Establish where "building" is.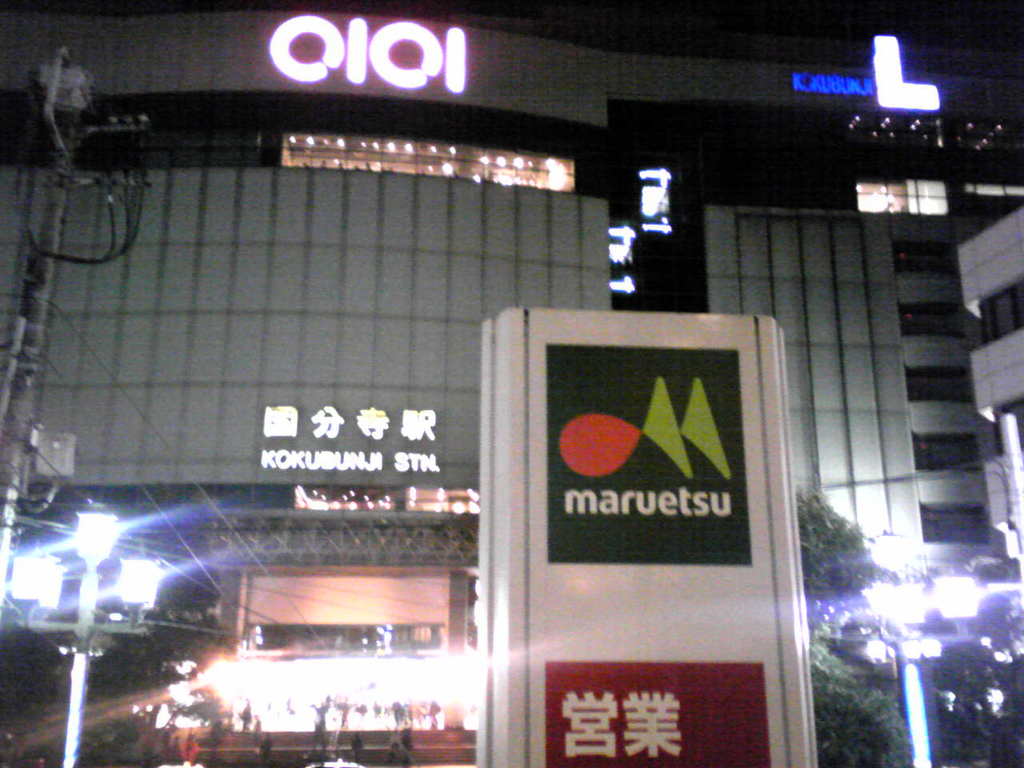
Established at [0, 10, 1023, 762].
